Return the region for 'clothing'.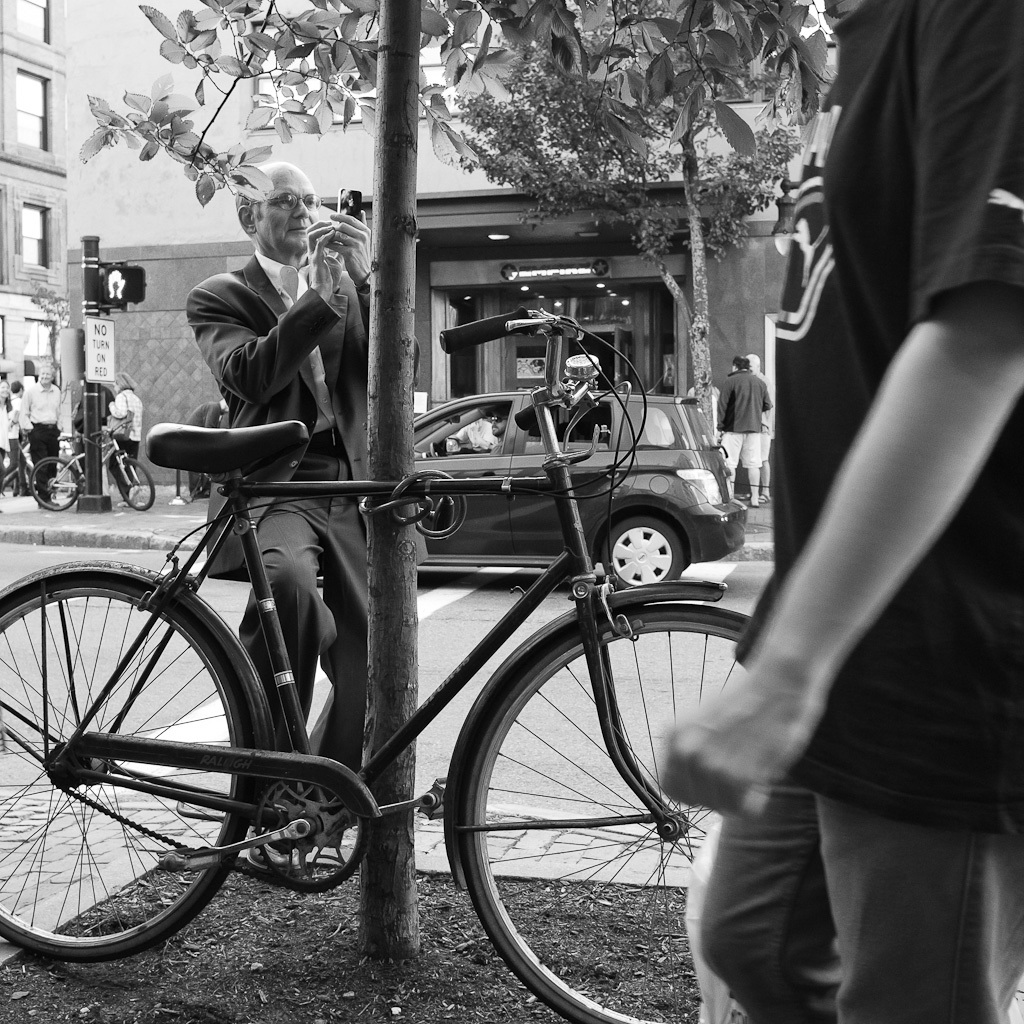
[x1=711, y1=379, x2=784, y2=430].
